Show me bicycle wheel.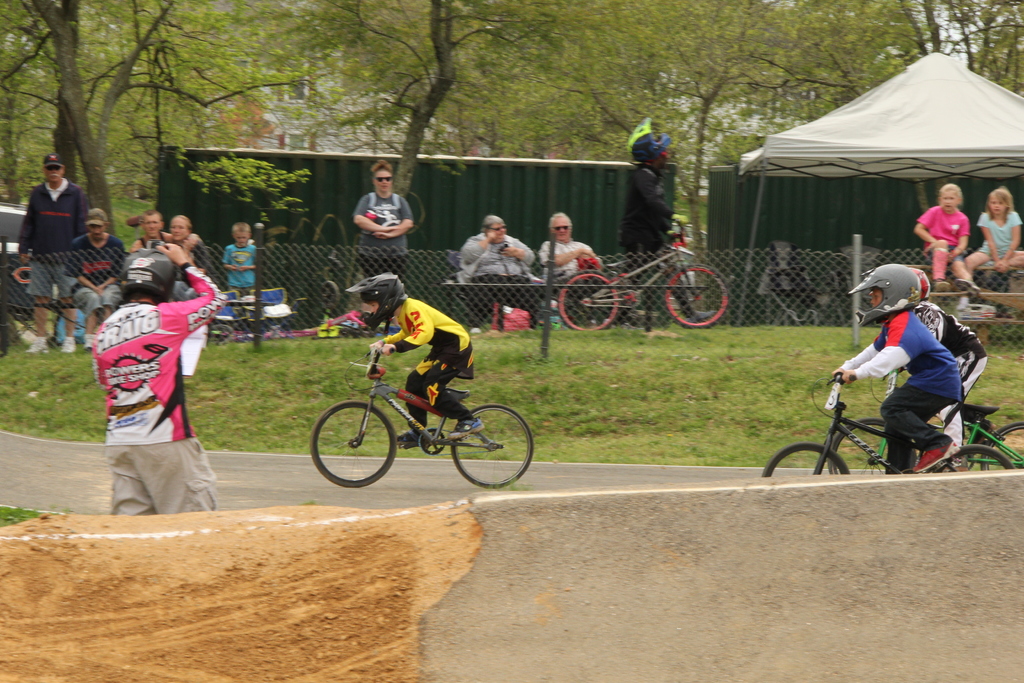
bicycle wheel is here: [664, 265, 730, 329].
